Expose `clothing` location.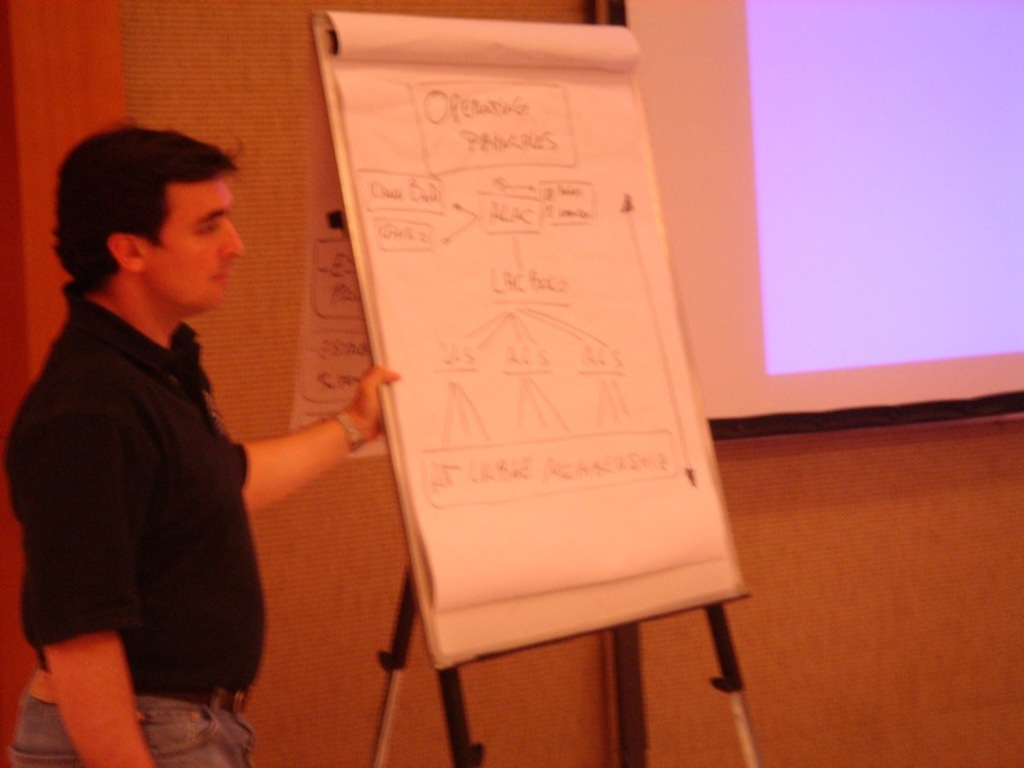
Exposed at (x1=10, y1=662, x2=255, y2=767).
